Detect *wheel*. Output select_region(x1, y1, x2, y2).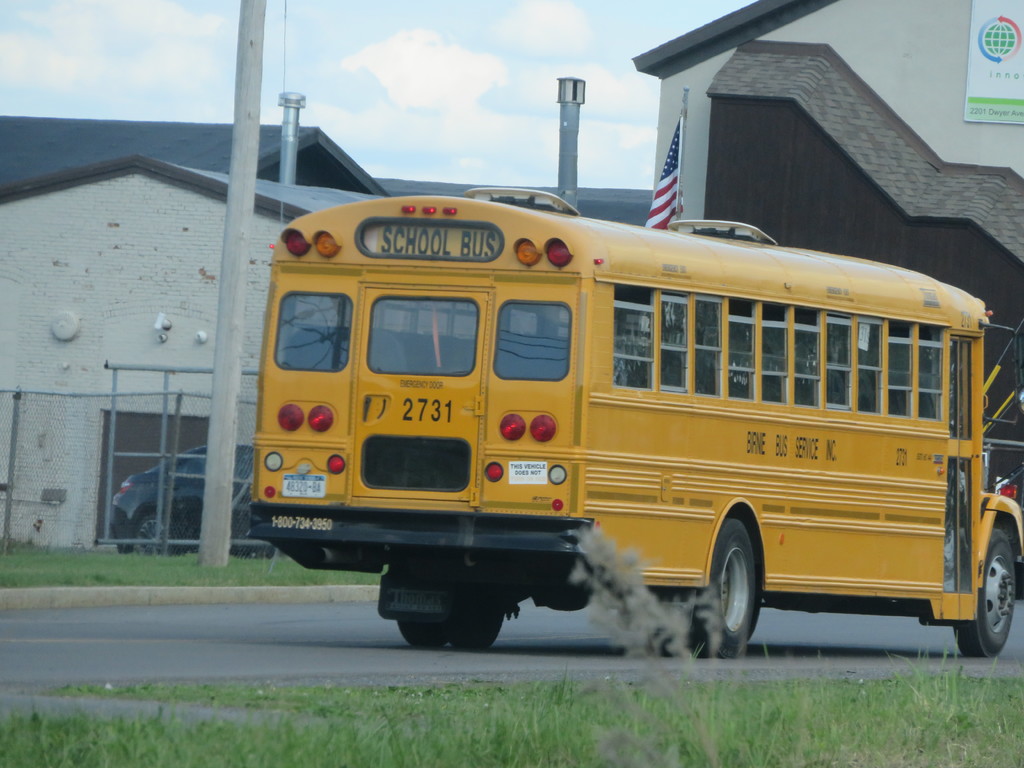
select_region(956, 526, 1018, 660).
